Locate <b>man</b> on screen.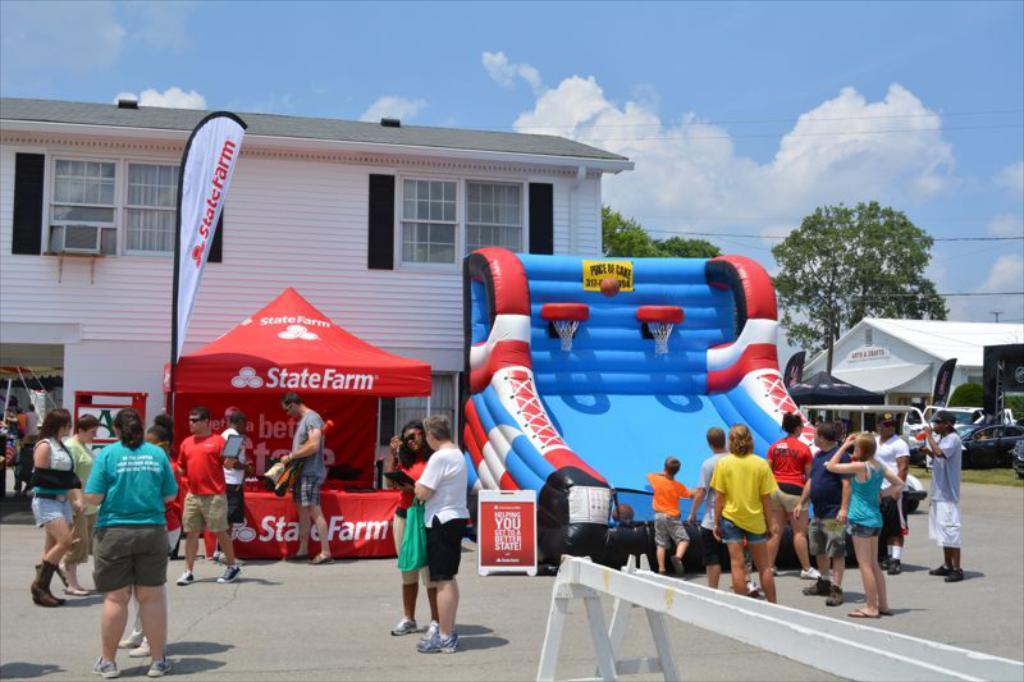
On screen at box=[172, 407, 239, 586].
